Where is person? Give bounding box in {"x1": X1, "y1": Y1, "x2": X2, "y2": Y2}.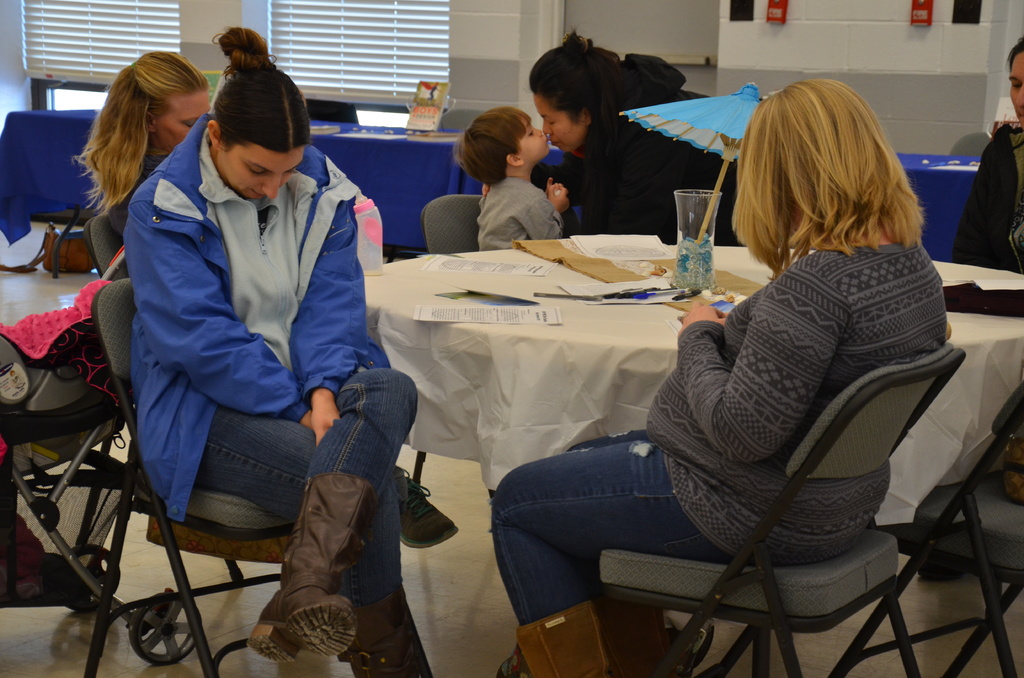
{"x1": 481, "y1": 29, "x2": 748, "y2": 250}.
